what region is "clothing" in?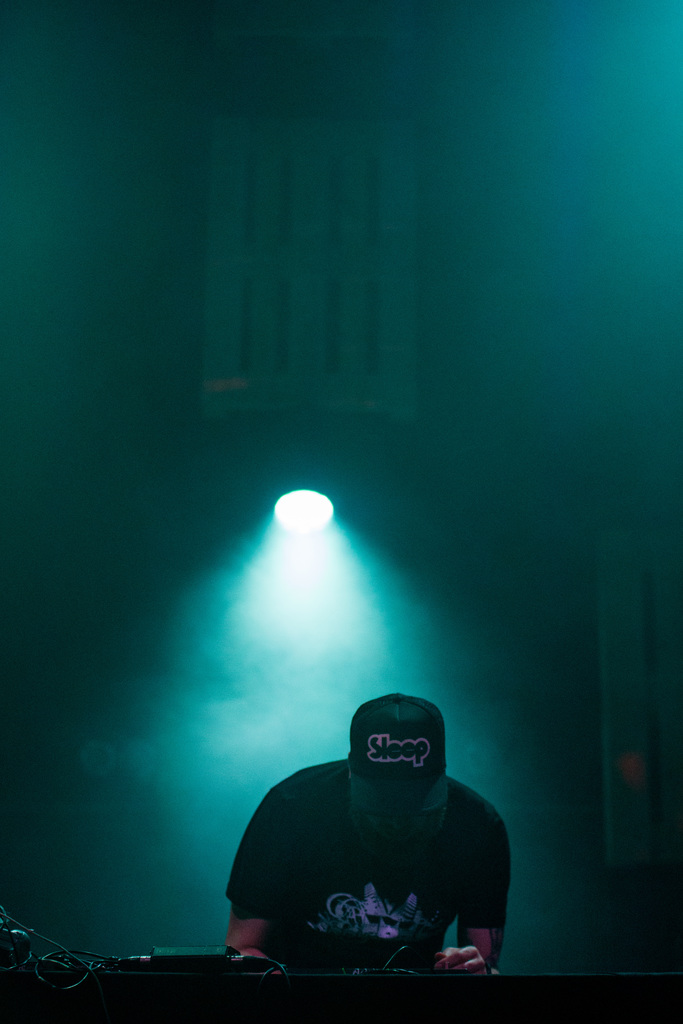
select_region(223, 710, 518, 991).
